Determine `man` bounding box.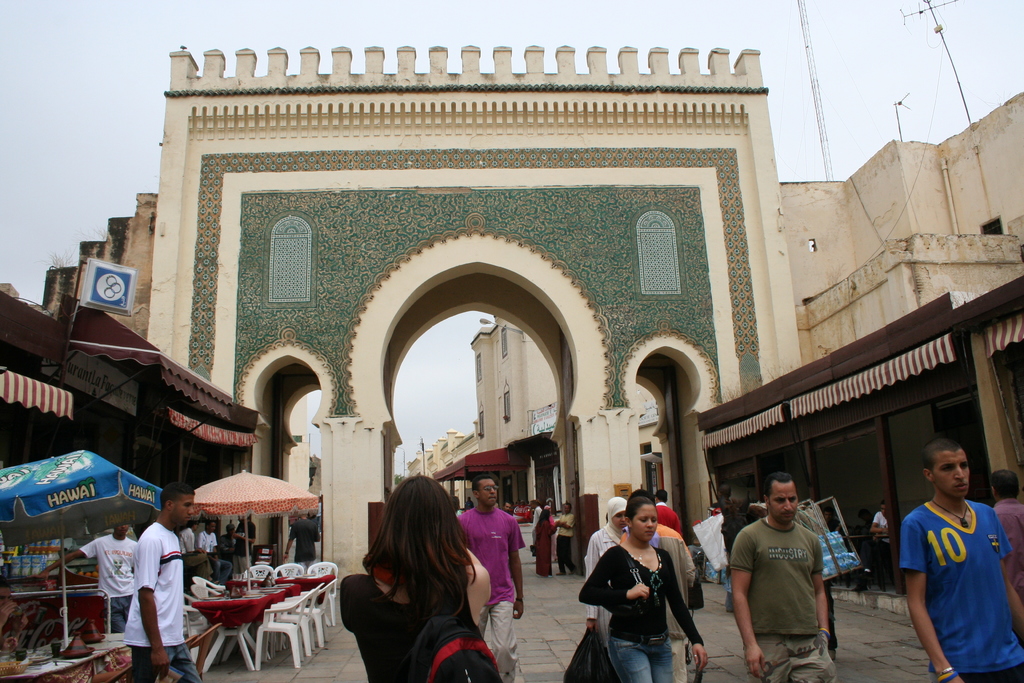
Determined: [287,507,324,573].
